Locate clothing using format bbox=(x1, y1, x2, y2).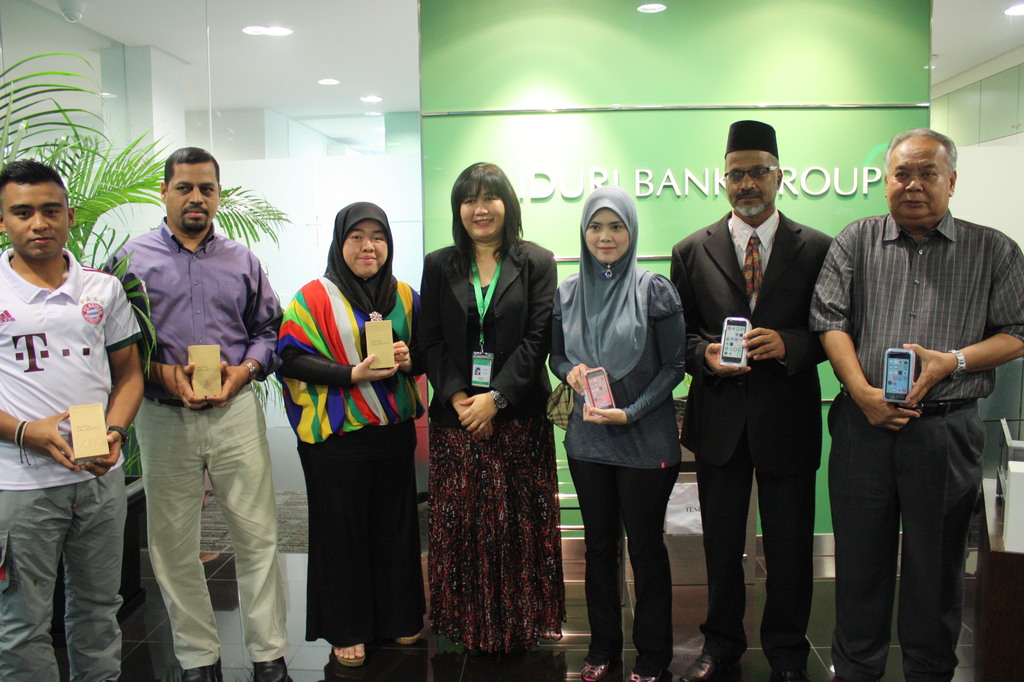
bbox=(389, 202, 574, 647).
